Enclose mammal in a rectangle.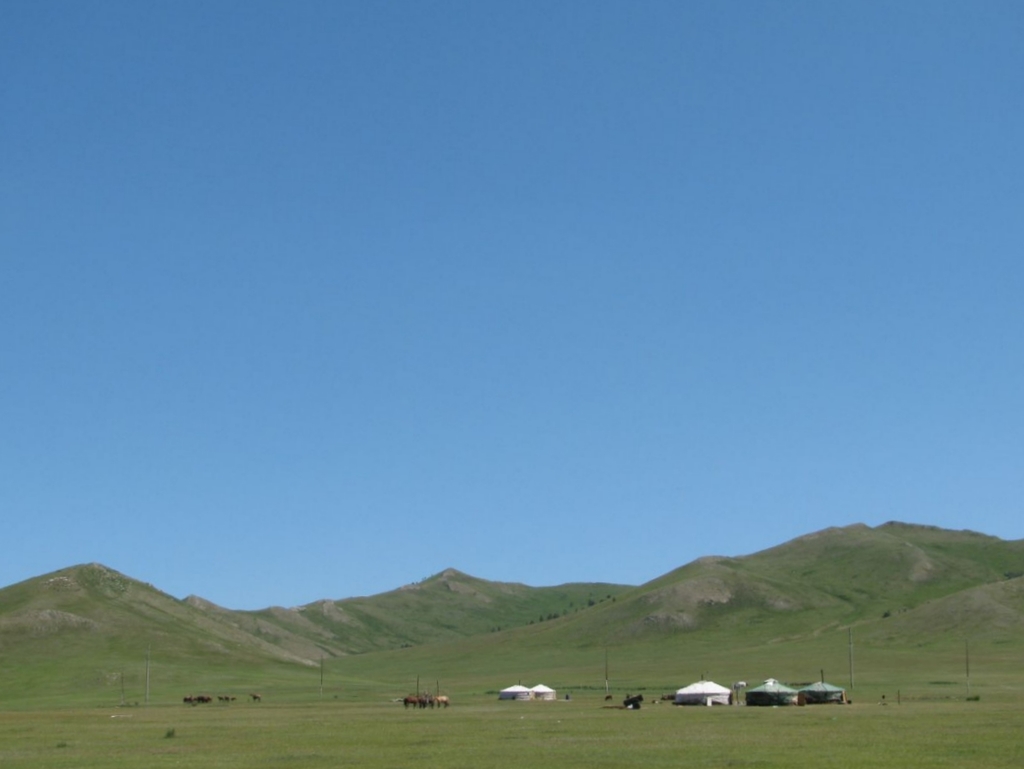
locate(427, 693, 452, 709).
